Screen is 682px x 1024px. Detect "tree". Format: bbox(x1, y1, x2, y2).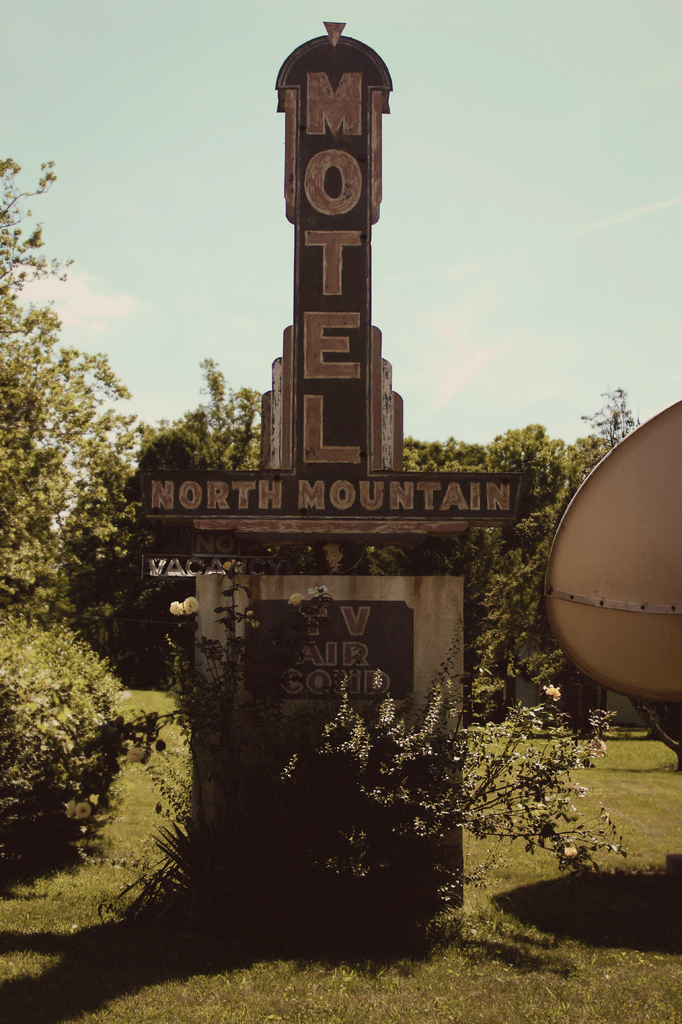
bbox(407, 380, 641, 723).
